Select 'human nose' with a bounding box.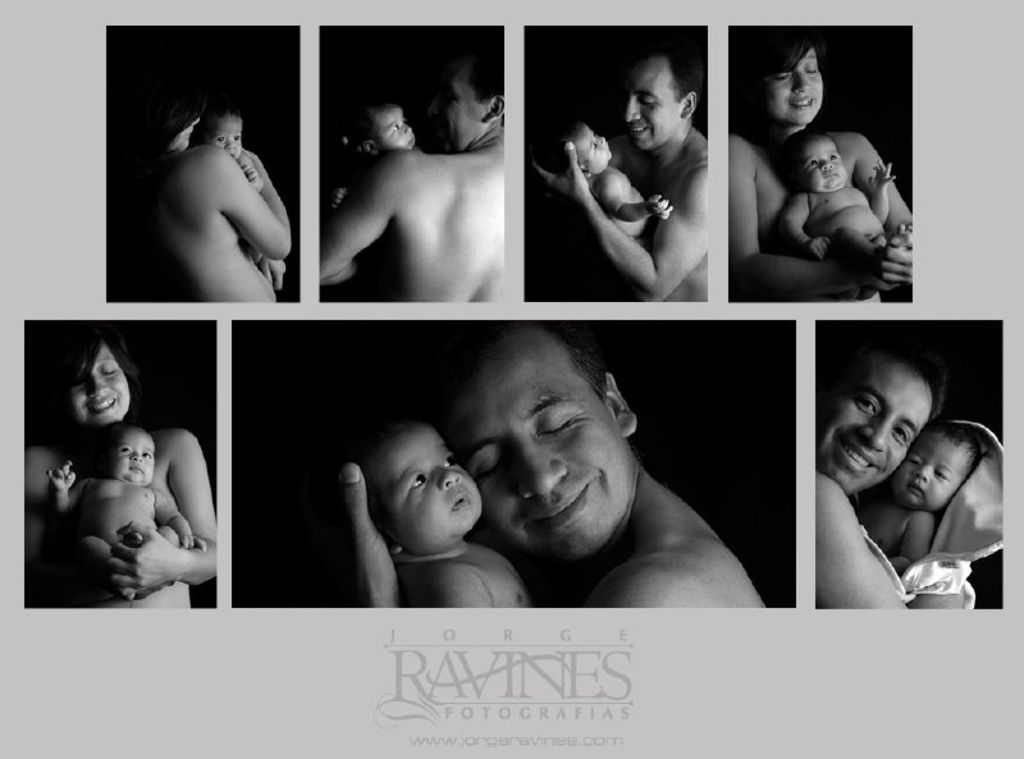
bbox=(439, 468, 461, 486).
